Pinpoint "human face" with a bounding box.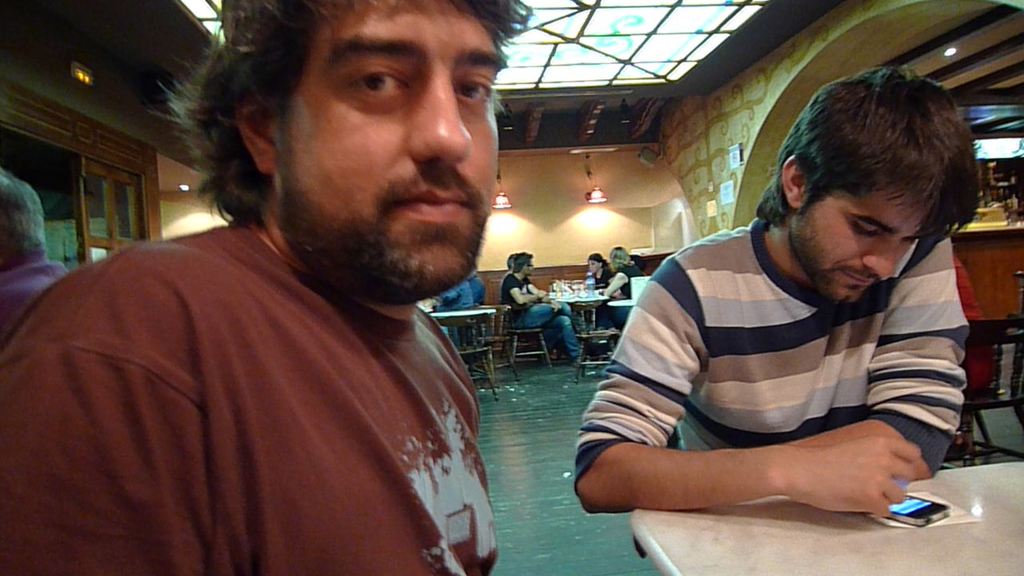
left=282, top=0, right=498, bottom=286.
